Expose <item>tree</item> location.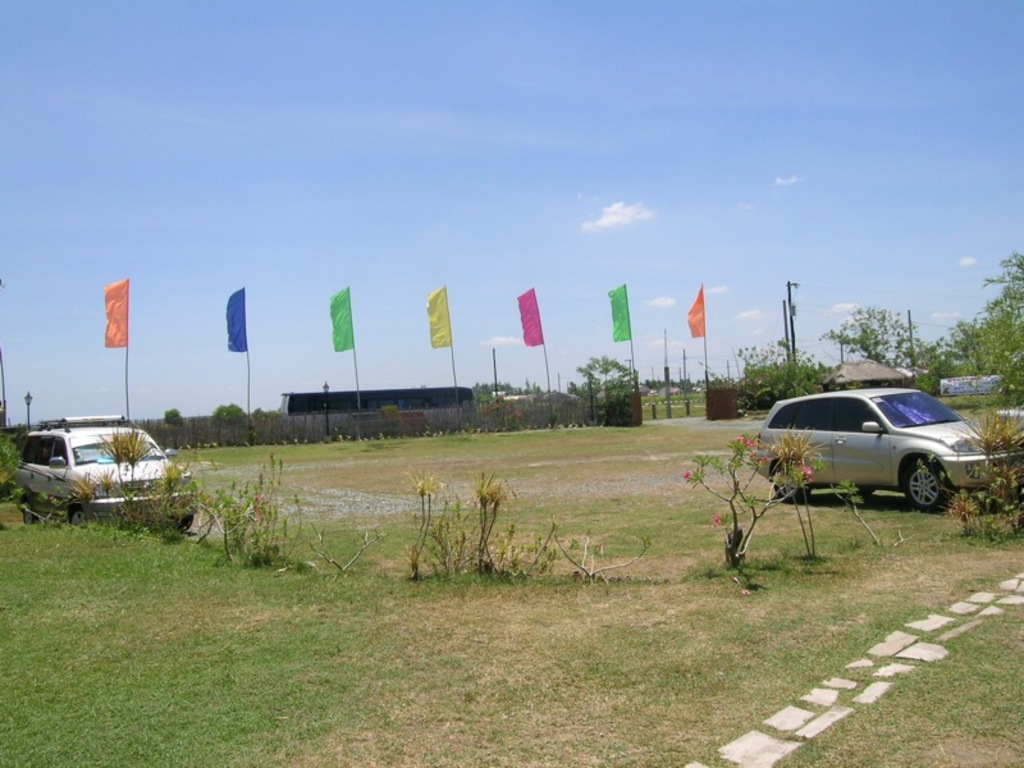
Exposed at bbox=(165, 407, 187, 430).
